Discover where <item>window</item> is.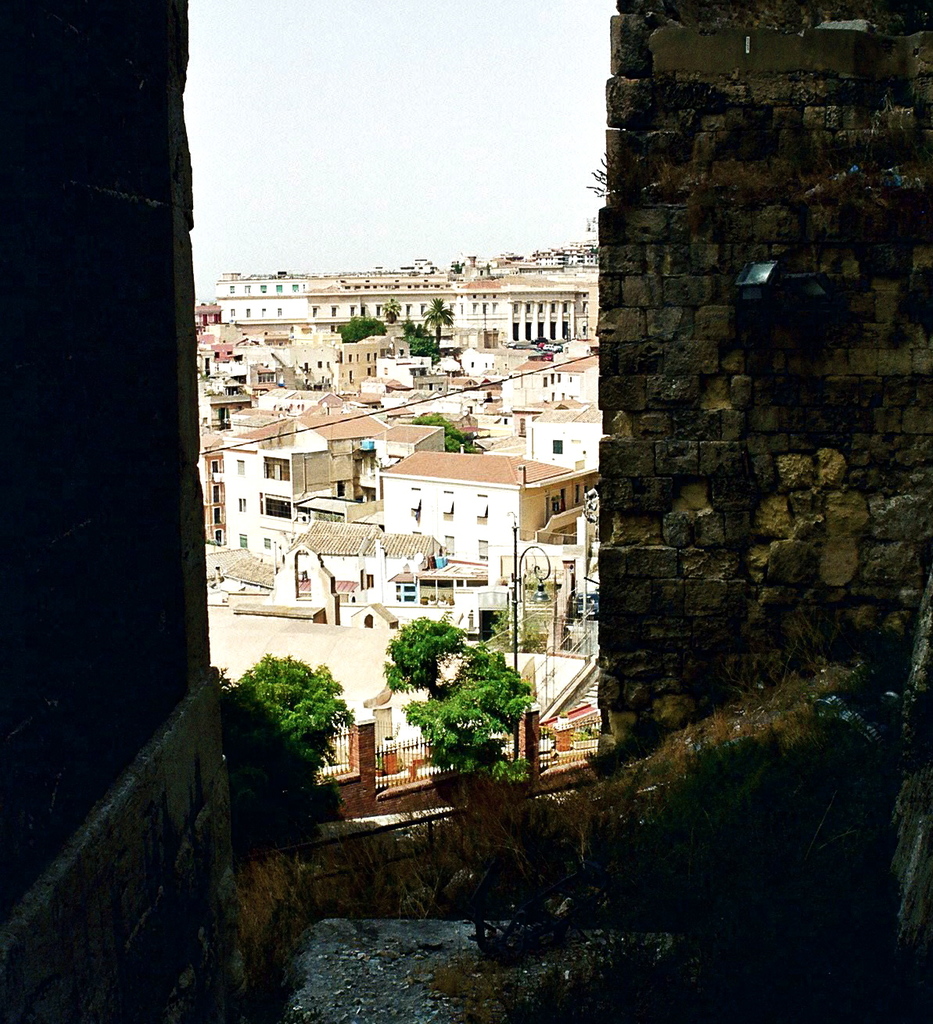
Discovered at (375, 307, 383, 316).
